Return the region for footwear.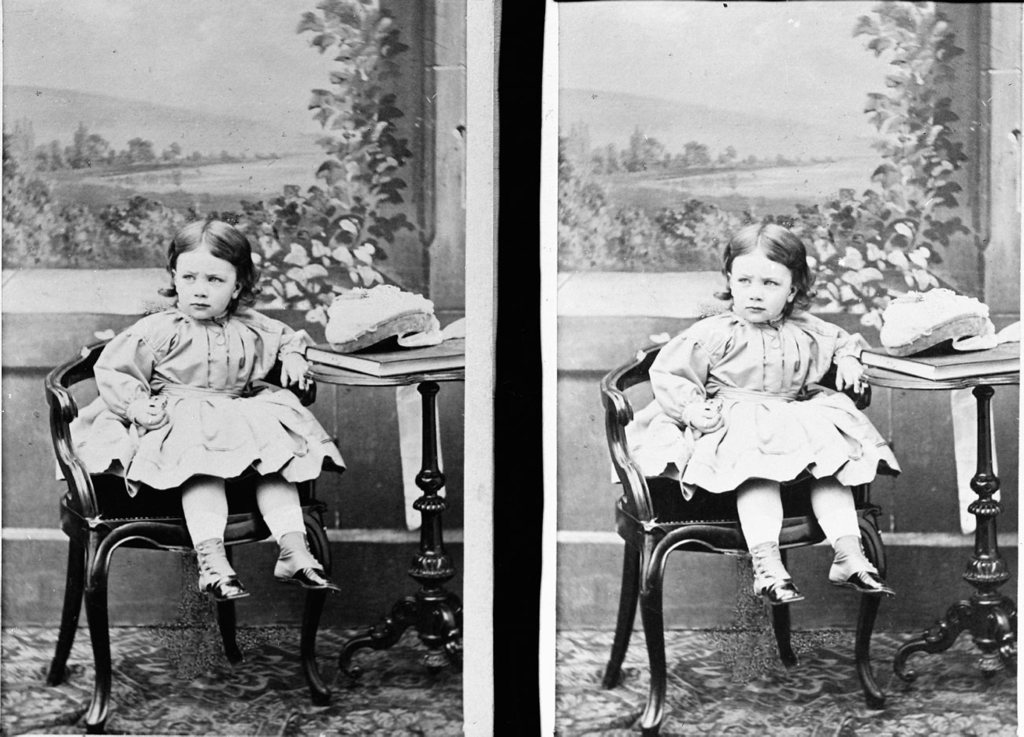
<region>751, 539, 803, 603</region>.
